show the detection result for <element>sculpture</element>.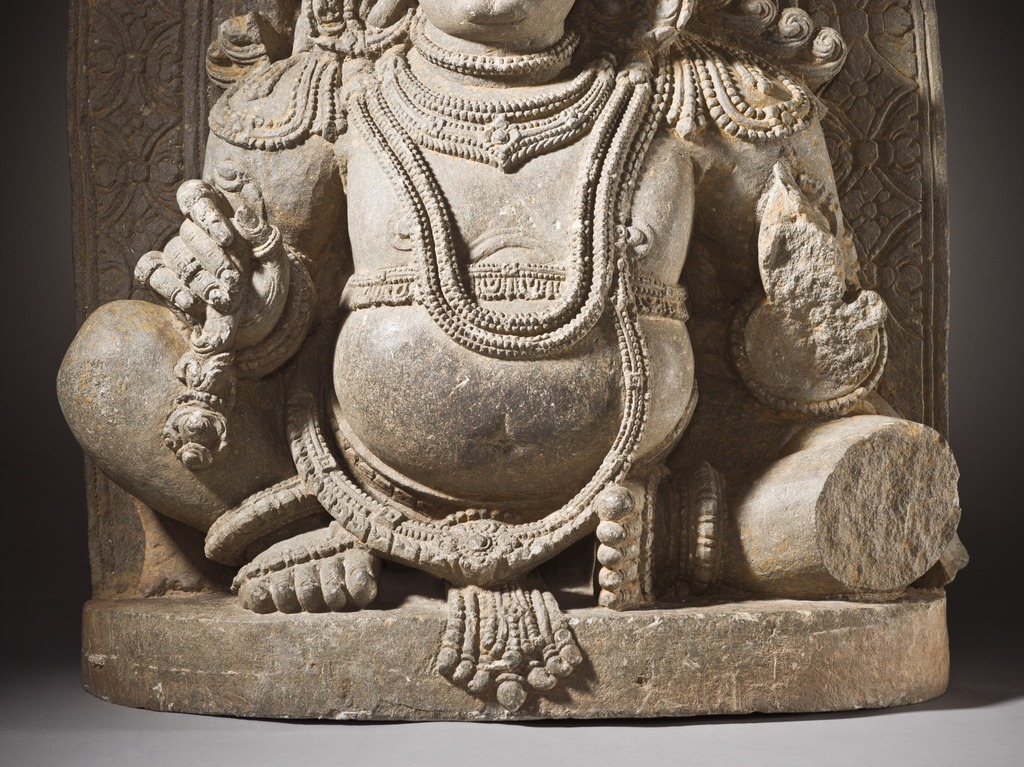
79,0,961,700.
